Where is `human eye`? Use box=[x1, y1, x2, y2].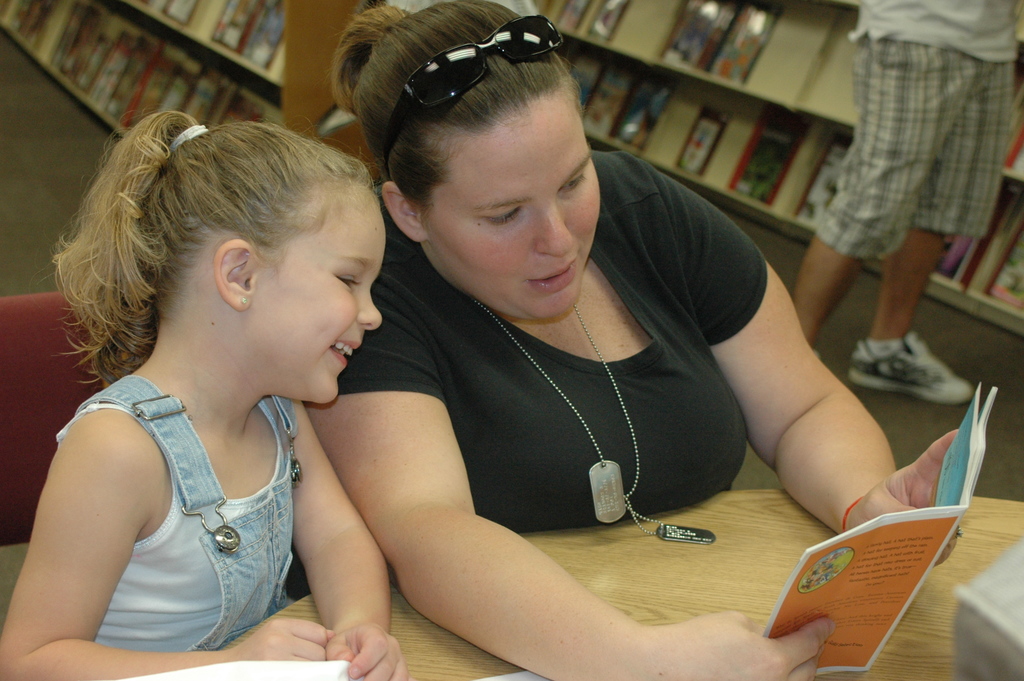
box=[559, 168, 588, 195].
